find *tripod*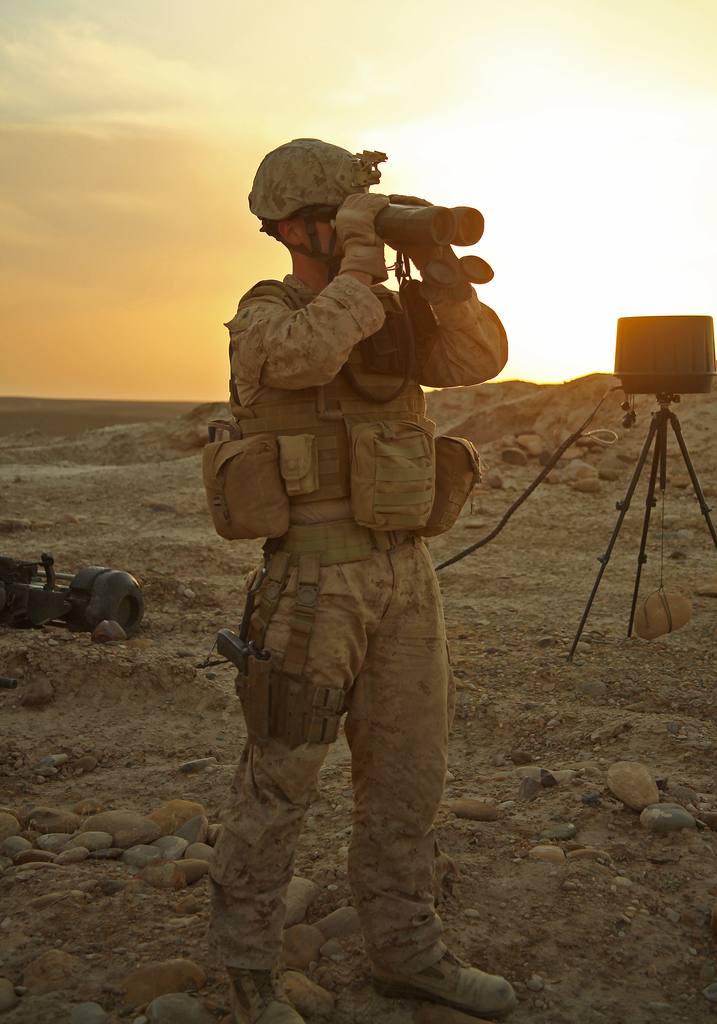
left=564, top=396, right=716, bottom=671
